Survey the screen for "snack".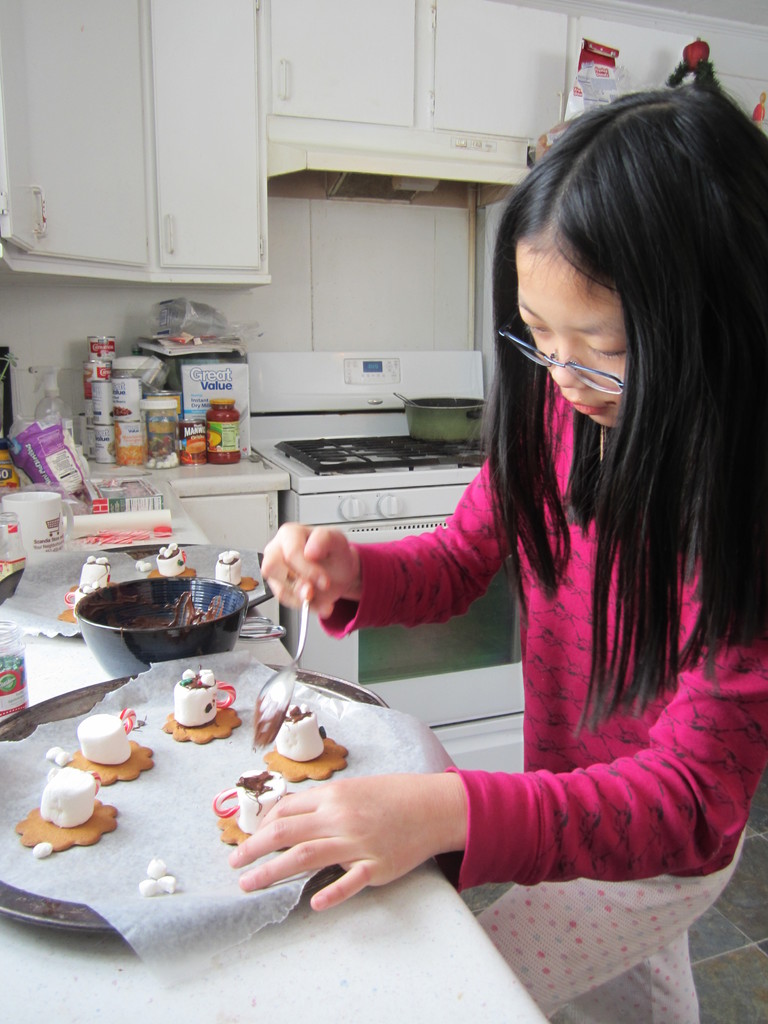
Survey found: x1=221 y1=774 x2=298 y2=852.
